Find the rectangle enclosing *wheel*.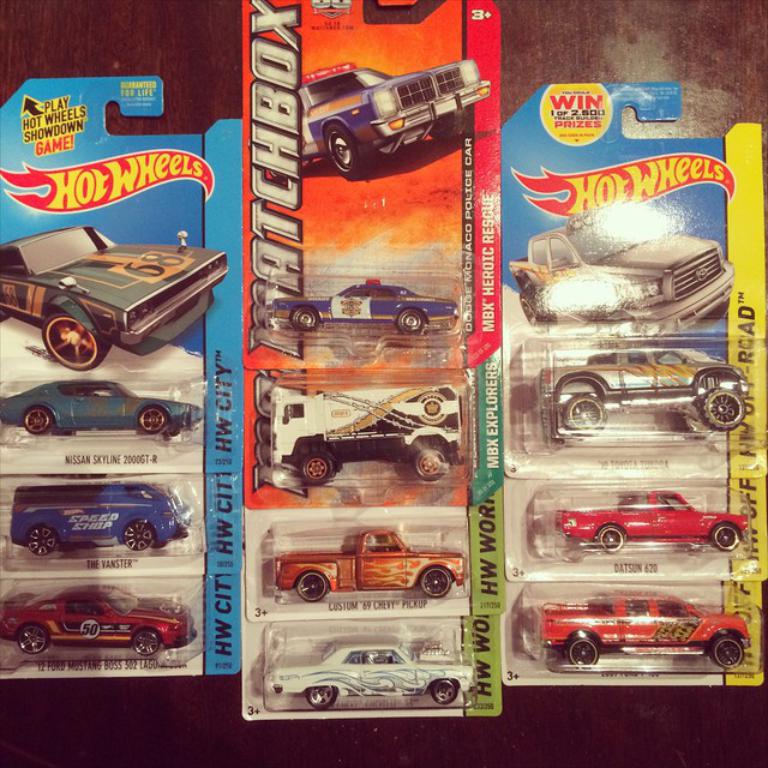
box(704, 389, 751, 431).
